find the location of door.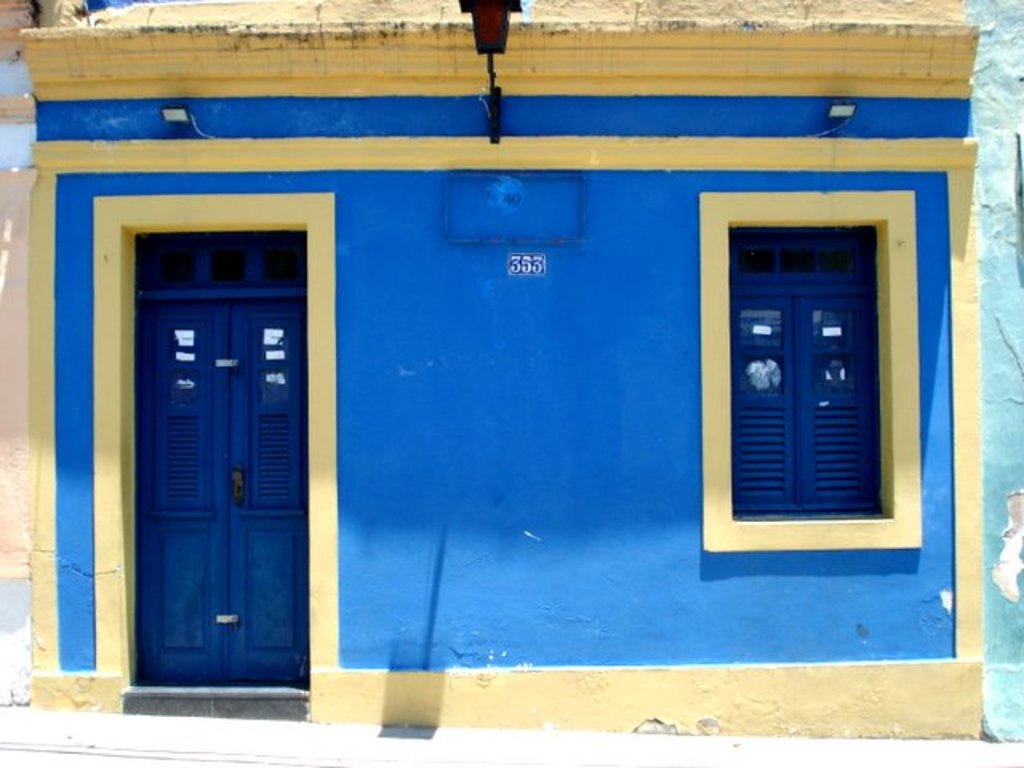
Location: Rect(131, 294, 301, 688).
